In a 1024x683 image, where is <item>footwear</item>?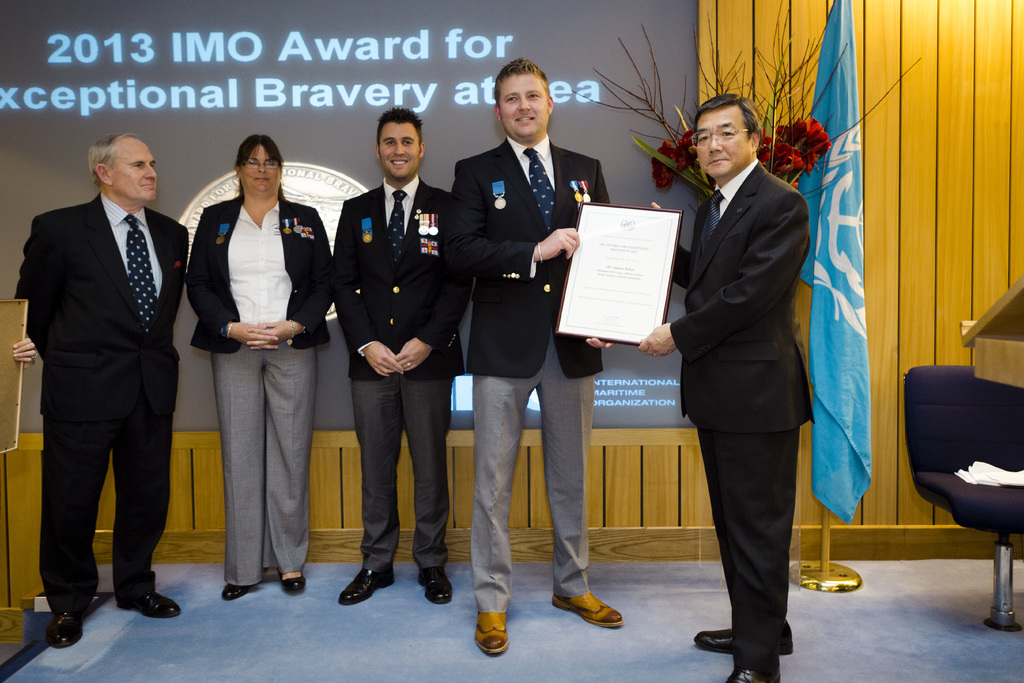
Rect(472, 613, 511, 657).
